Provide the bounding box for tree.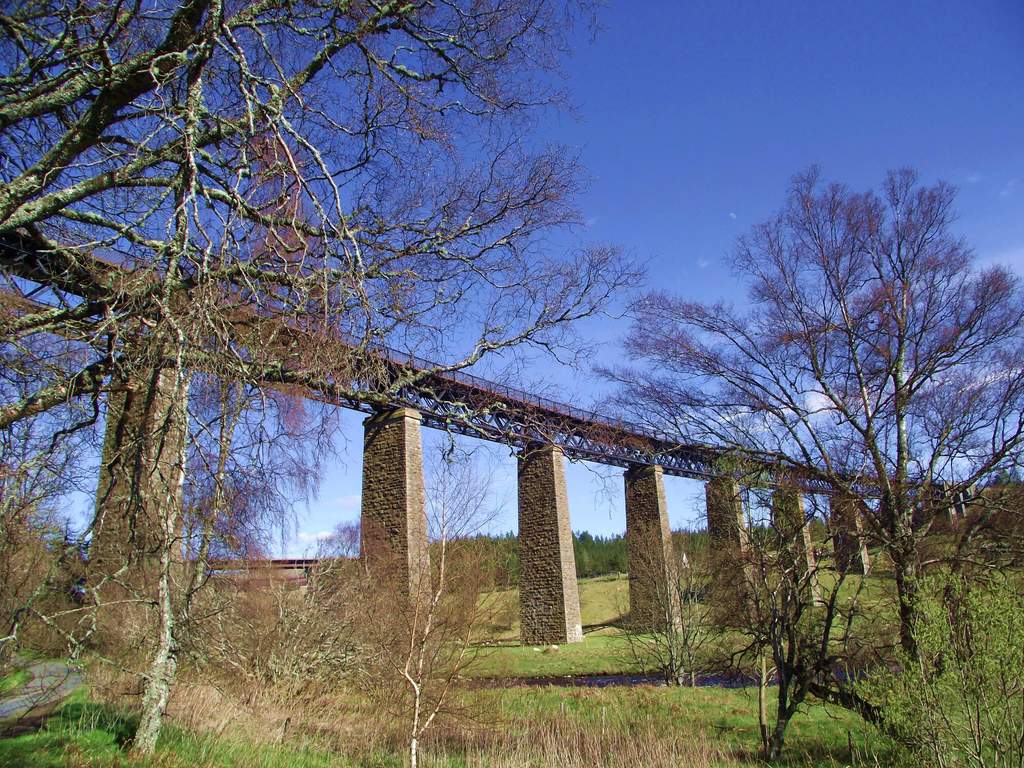
region(680, 530, 721, 568).
